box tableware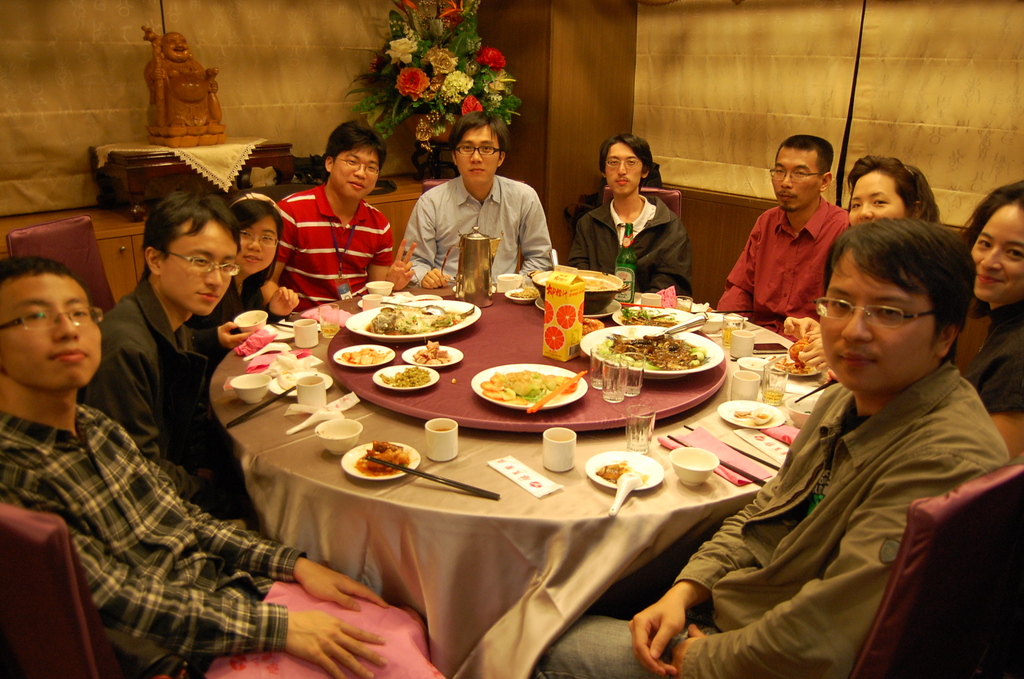
detection(733, 332, 755, 354)
